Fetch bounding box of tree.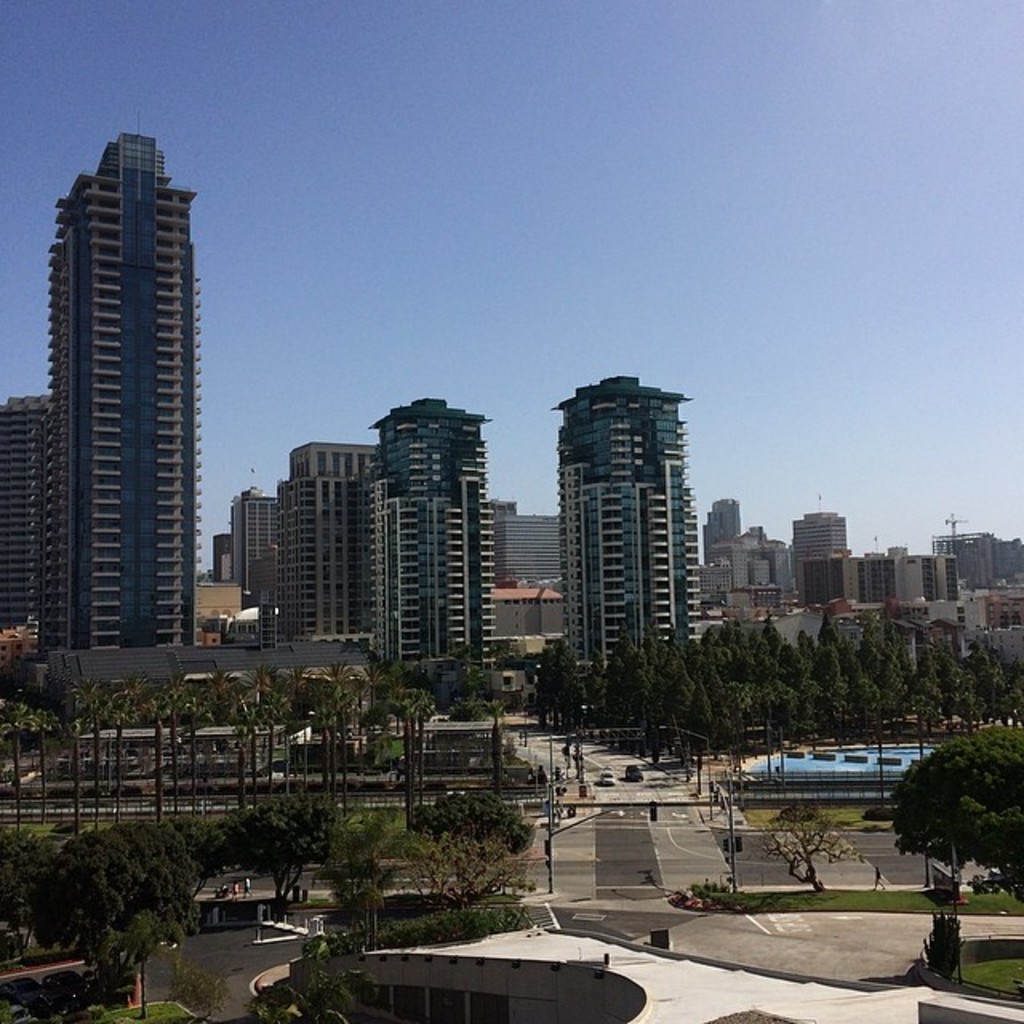
Bbox: <bbox>418, 794, 547, 907</bbox>.
